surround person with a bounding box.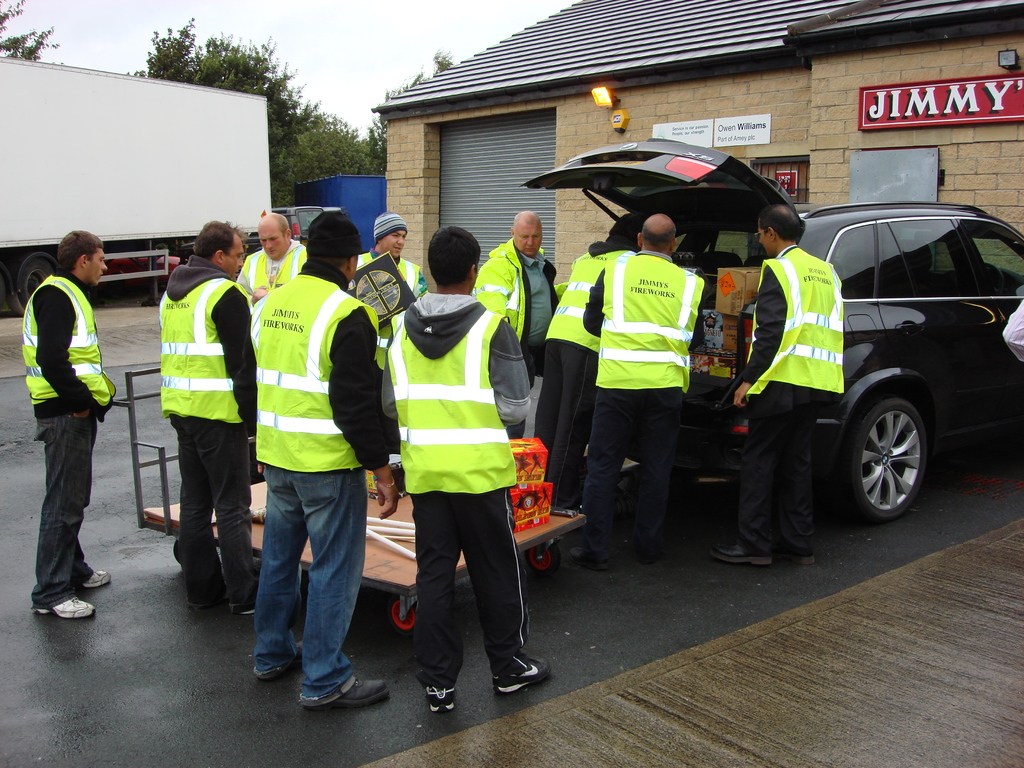
{"left": 154, "top": 218, "right": 255, "bottom": 609}.
